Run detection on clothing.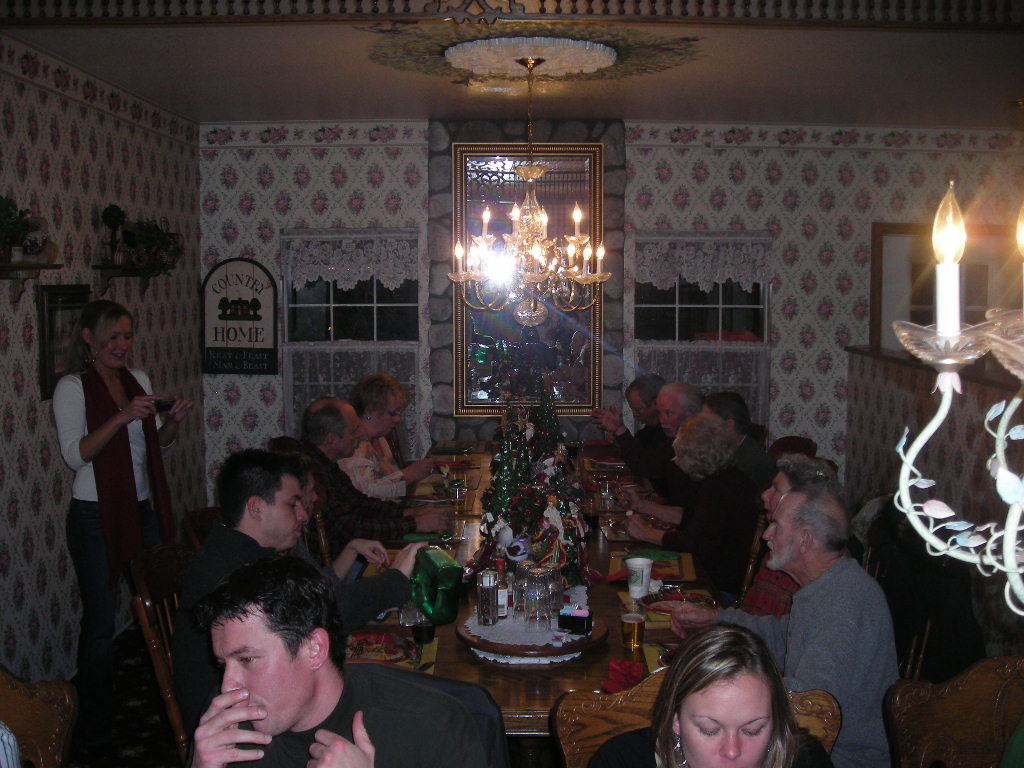
Result: {"left": 223, "top": 665, "right": 507, "bottom": 767}.
